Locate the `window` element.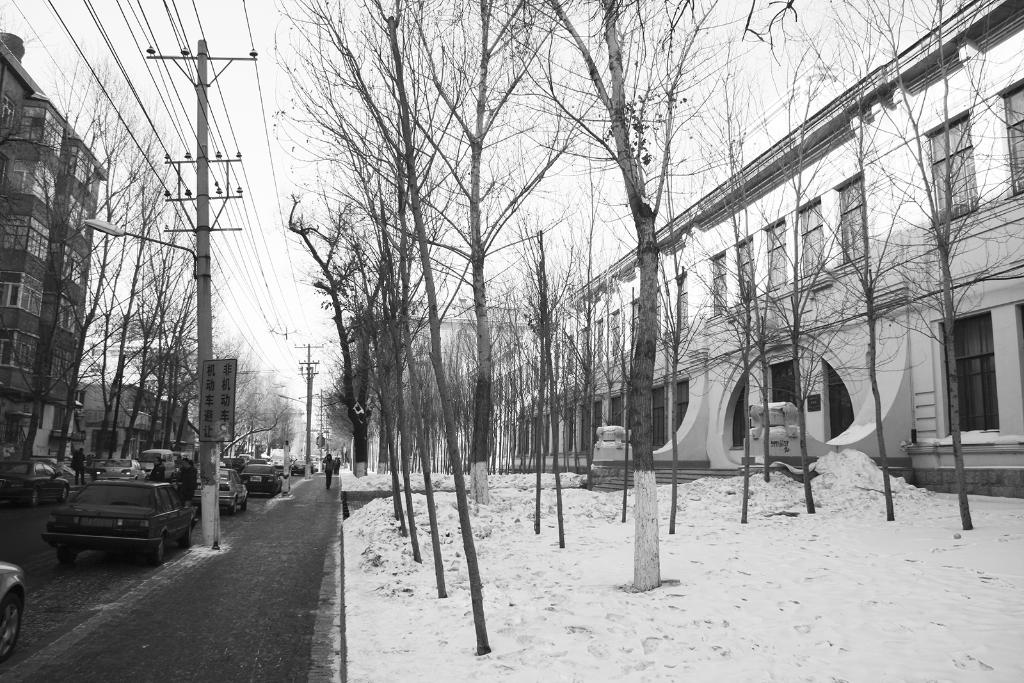
Element bbox: 46/289/75/333.
